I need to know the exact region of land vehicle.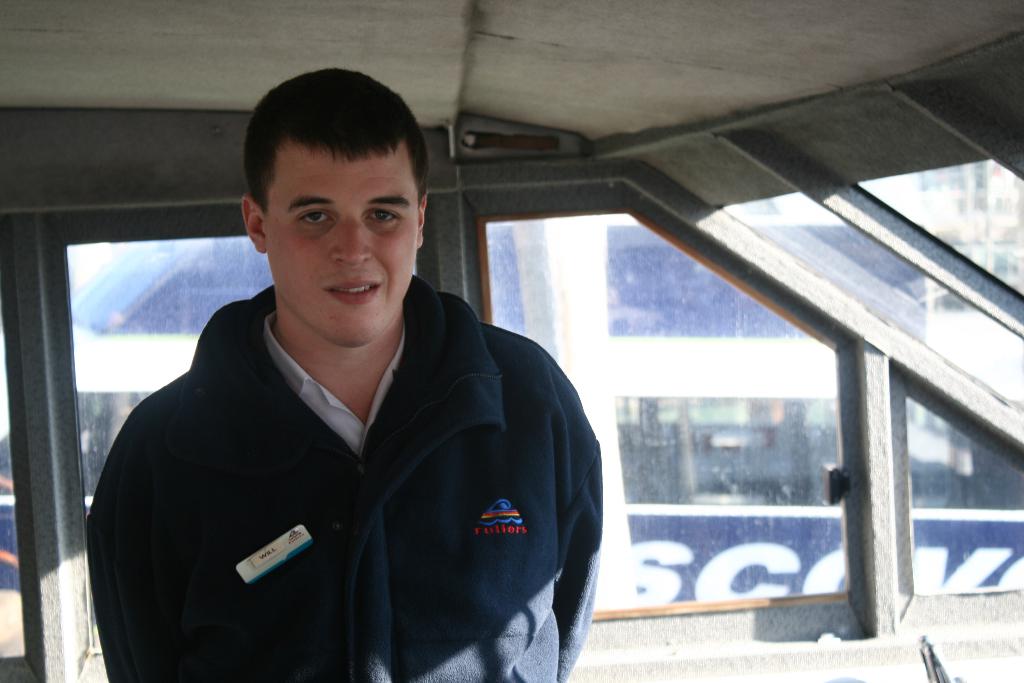
Region: l=0, t=0, r=1023, b=682.
